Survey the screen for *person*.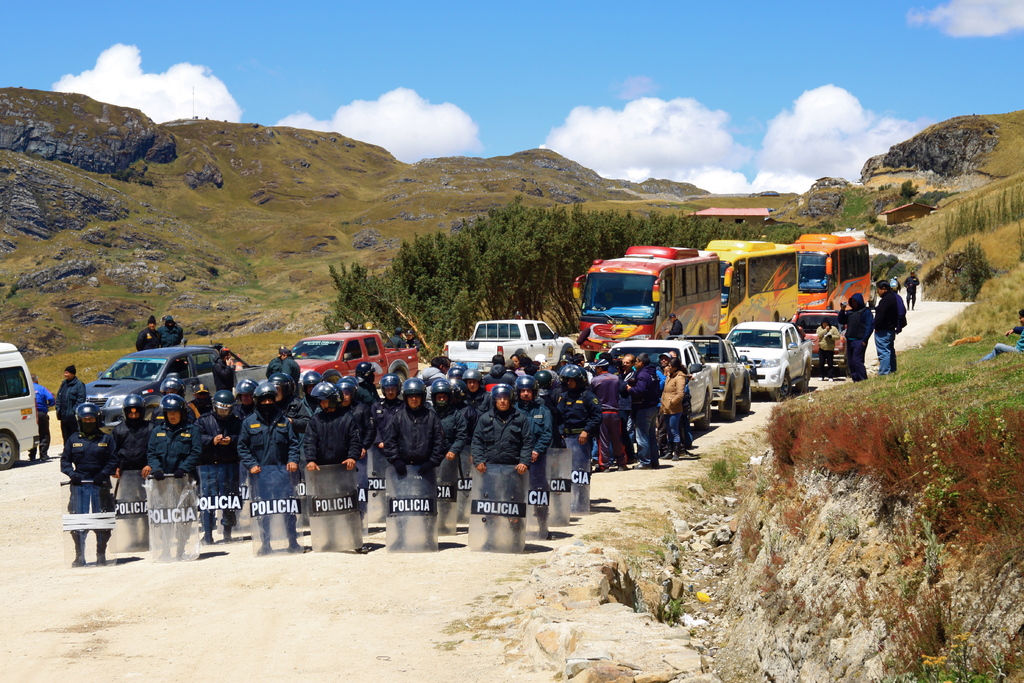
Survey found: 318/371/377/424.
